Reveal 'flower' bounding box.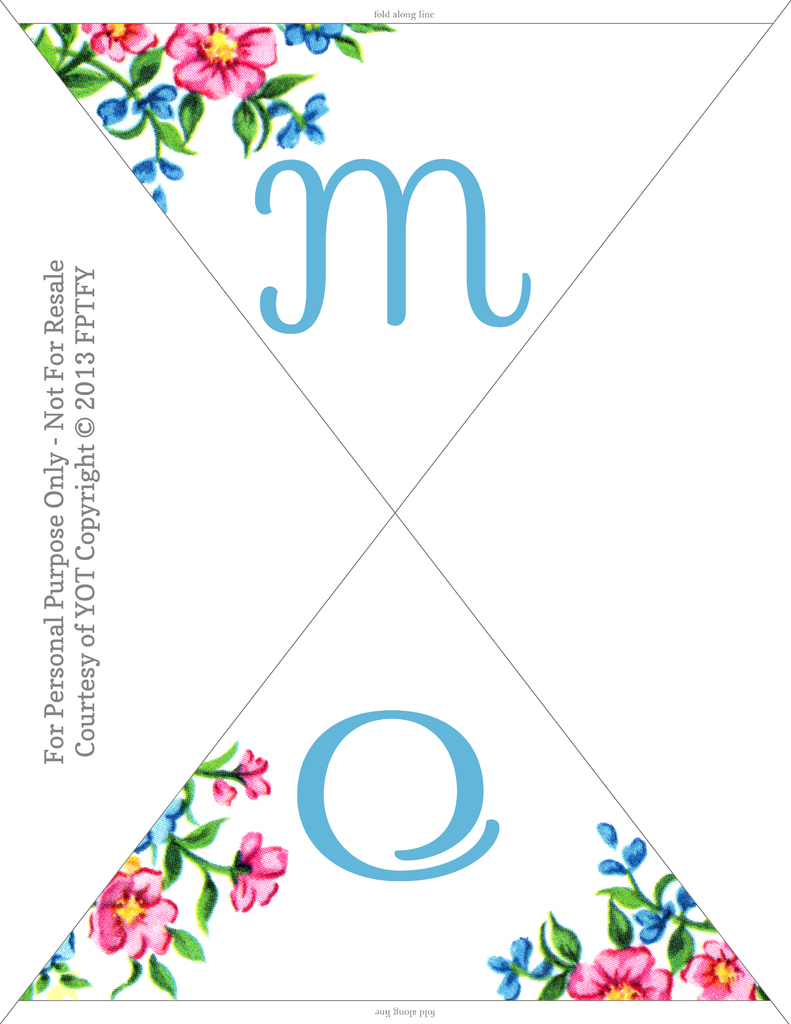
Revealed: {"left": 90, "top": 867, "right": 175, "bottom": 964}.
